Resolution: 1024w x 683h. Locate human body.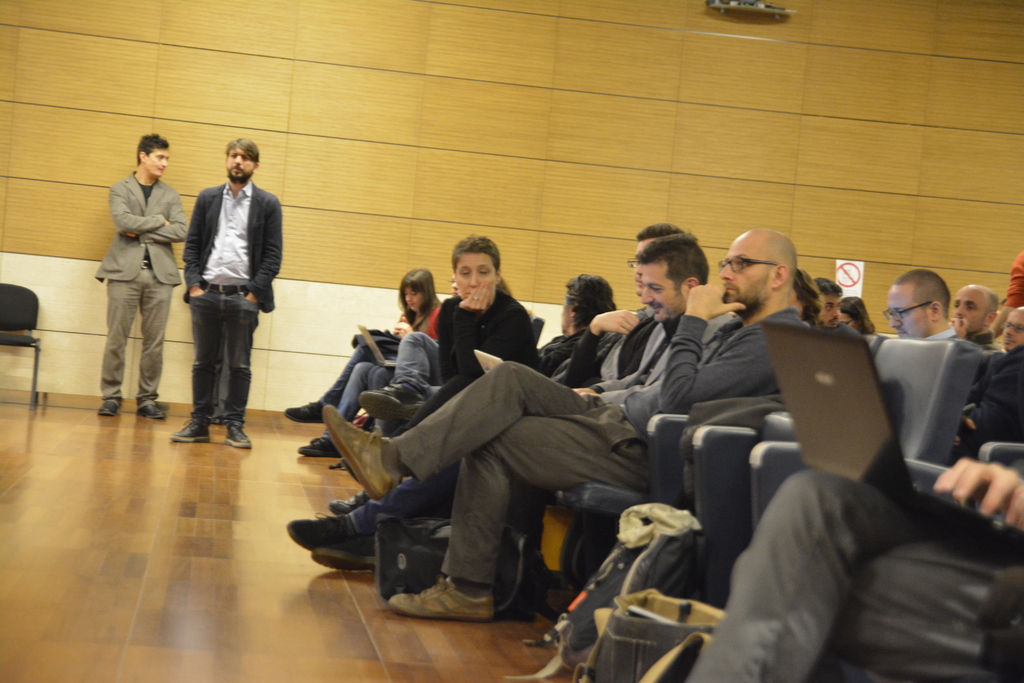
region(840, 292, 877, 336).
